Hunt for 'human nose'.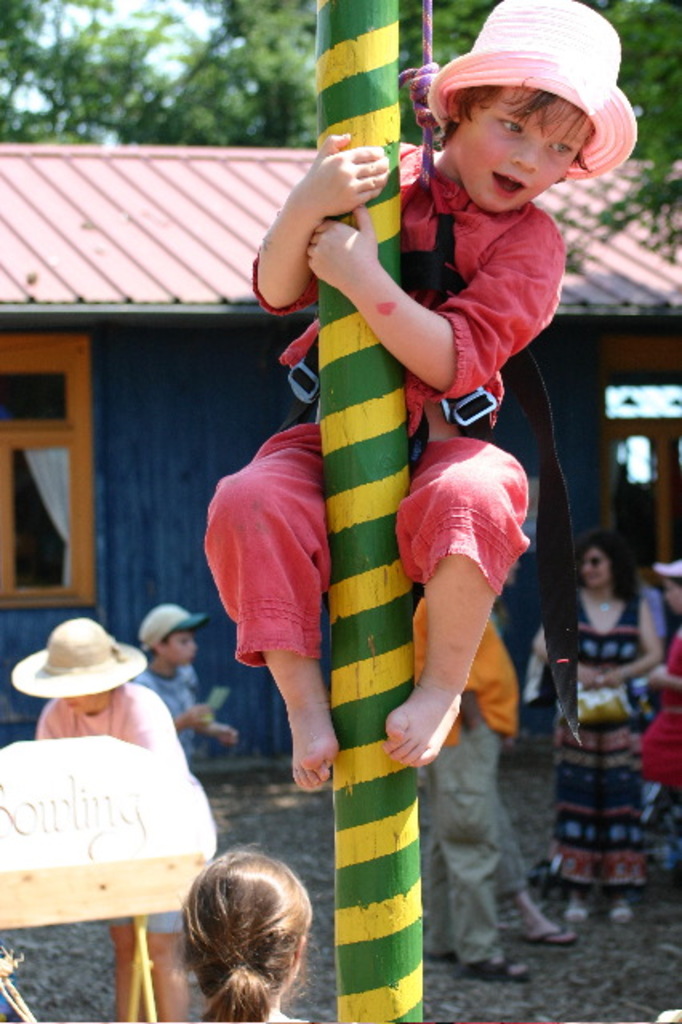
Hunted down at l=512, t=138, r=549, b=171.
